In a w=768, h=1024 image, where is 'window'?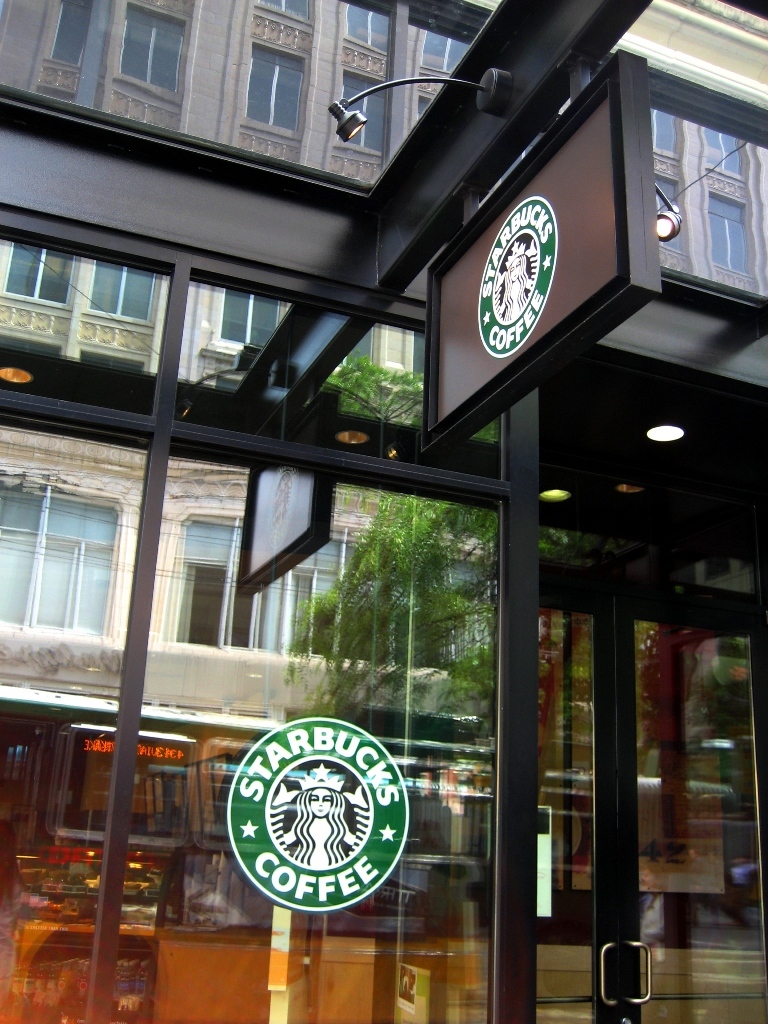
<box>418,95,433,125</box>.
